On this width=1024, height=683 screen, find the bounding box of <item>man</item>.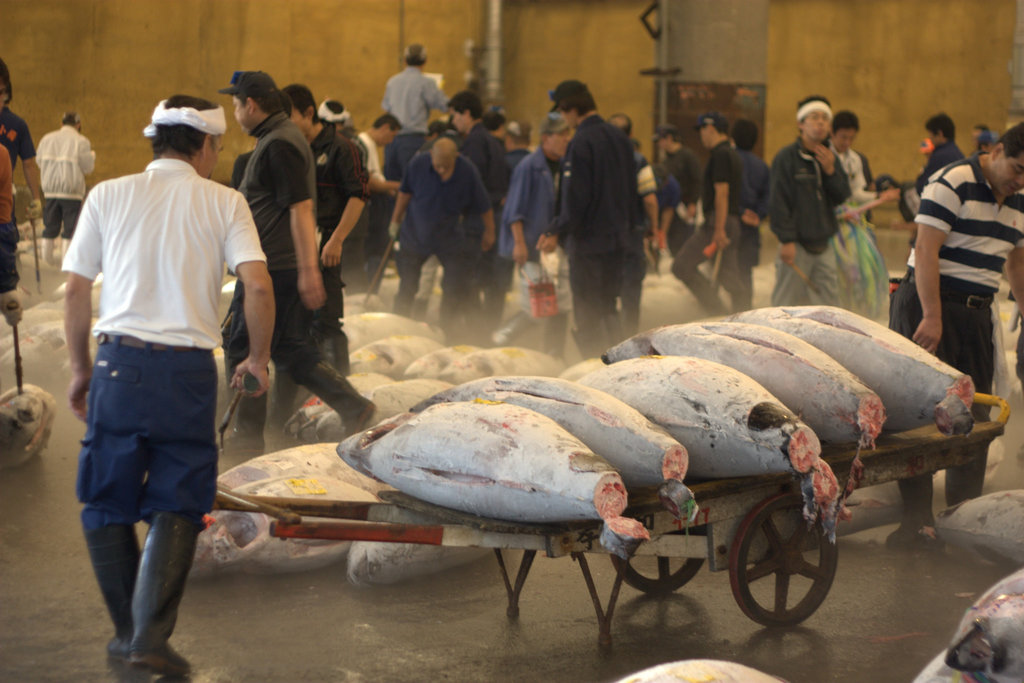
Bounding box: l=275, t=85, r=380, b=381.
